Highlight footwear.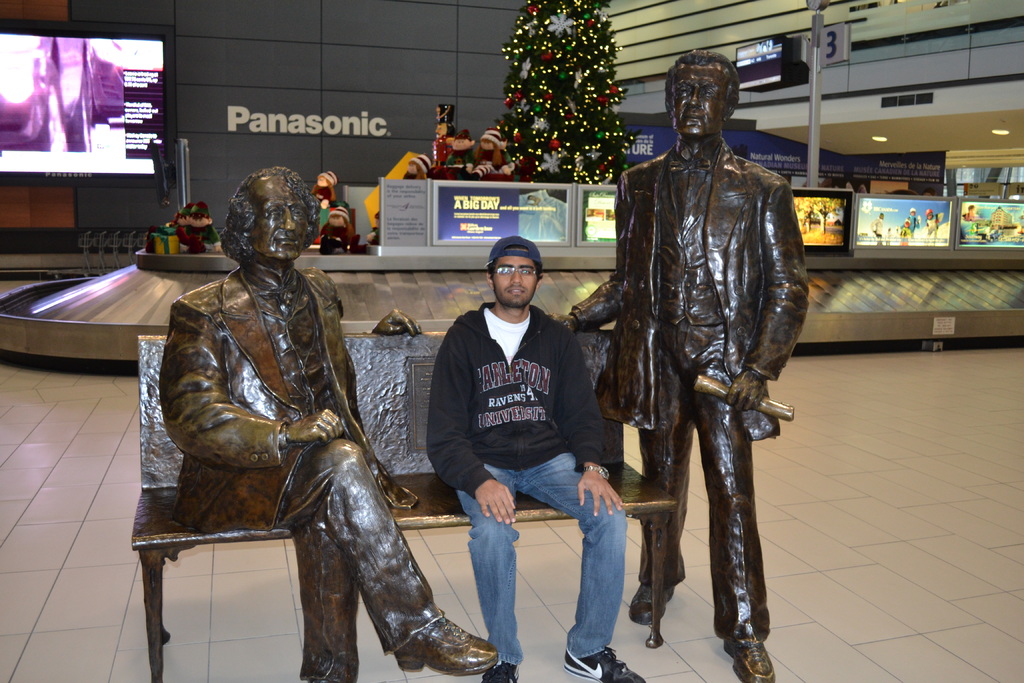
Highlighted region: region(627, 567, 681, 630).
